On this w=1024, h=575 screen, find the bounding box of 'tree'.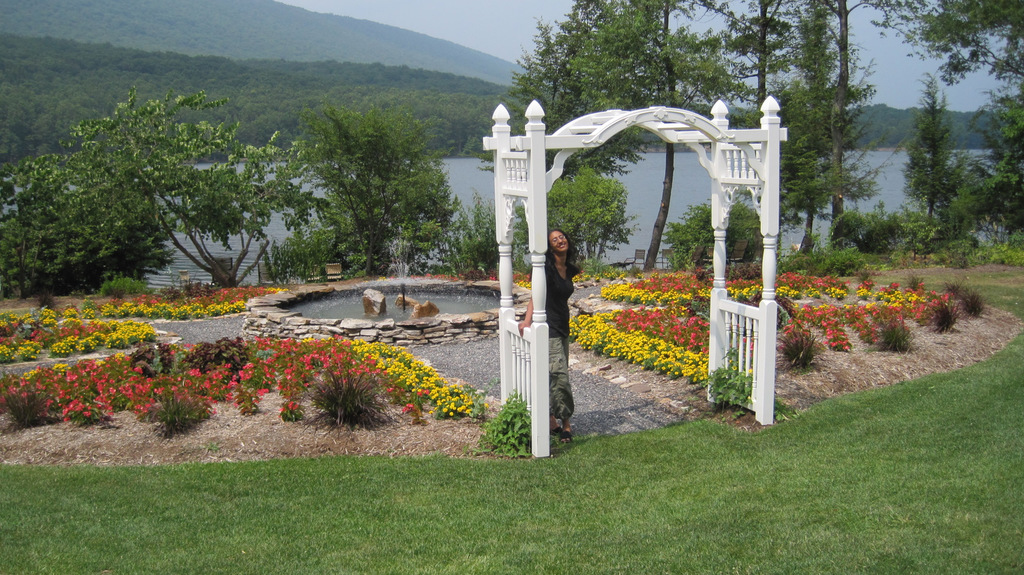
Bounding box: Rect(273, 82, 457, 273).
